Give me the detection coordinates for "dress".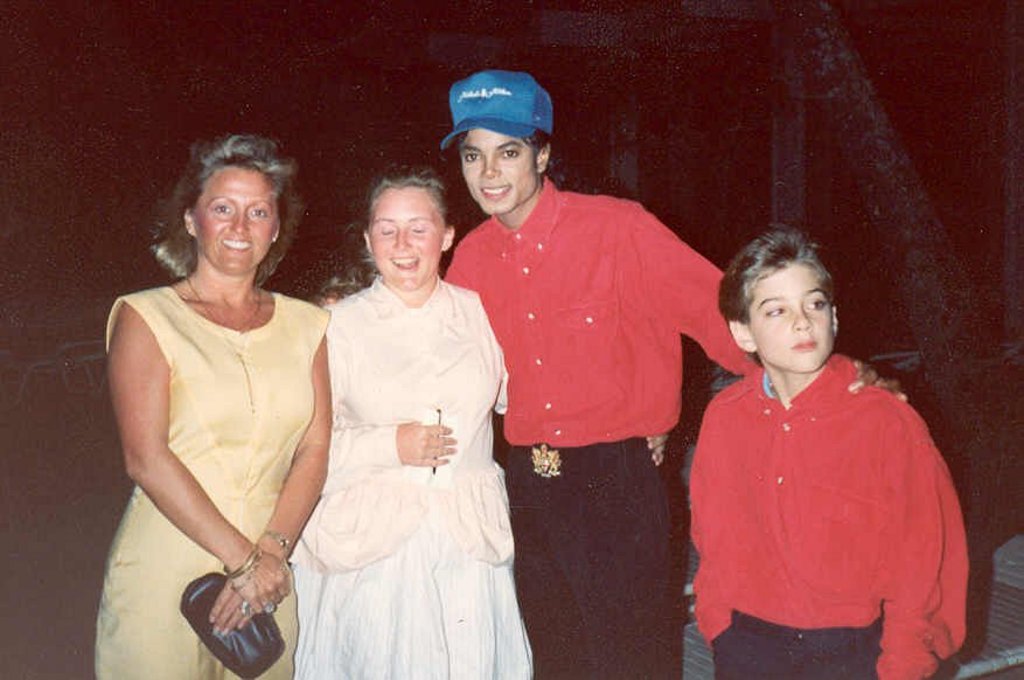
Rect(92, 285, 332, 679).
